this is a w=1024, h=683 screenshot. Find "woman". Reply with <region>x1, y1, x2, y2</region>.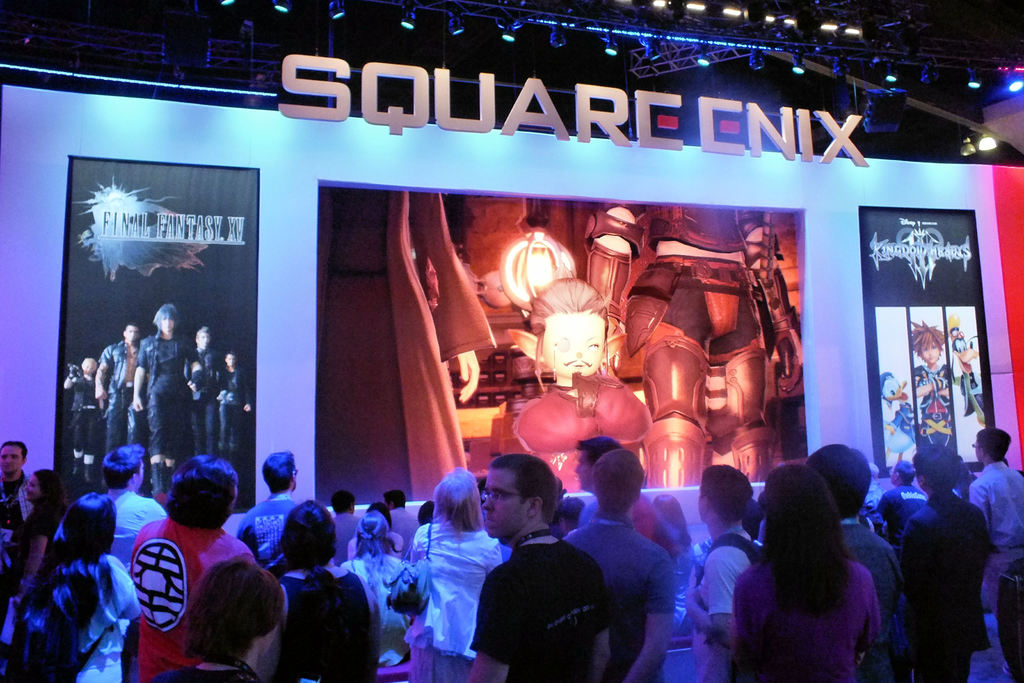
<region>731, 463, 886, 680</region>.
